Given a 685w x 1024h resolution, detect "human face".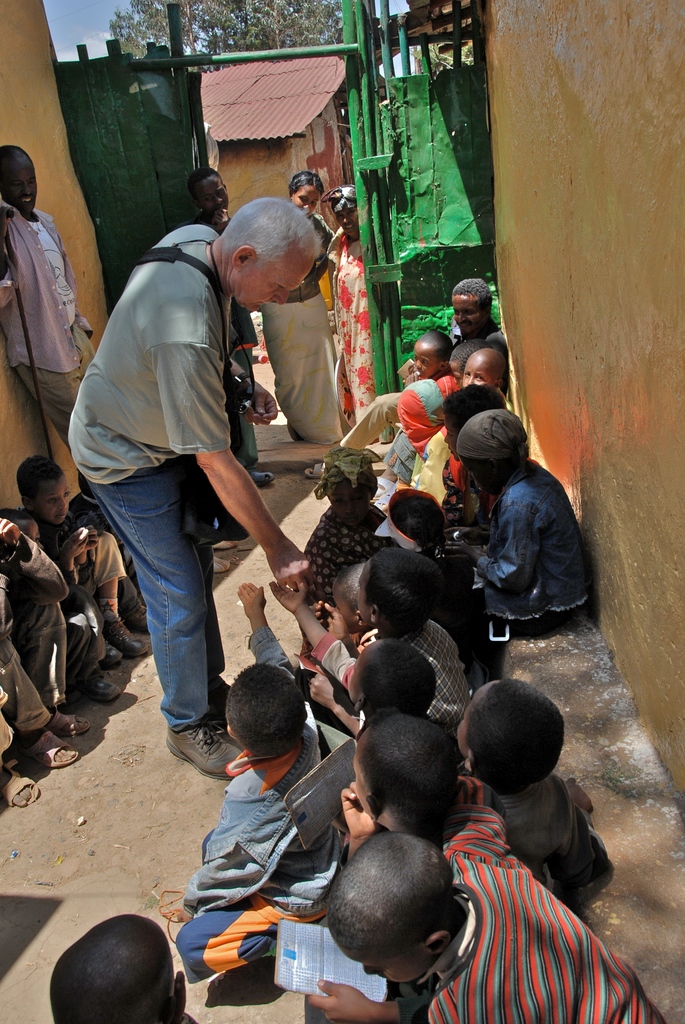
231:248:317:316.
